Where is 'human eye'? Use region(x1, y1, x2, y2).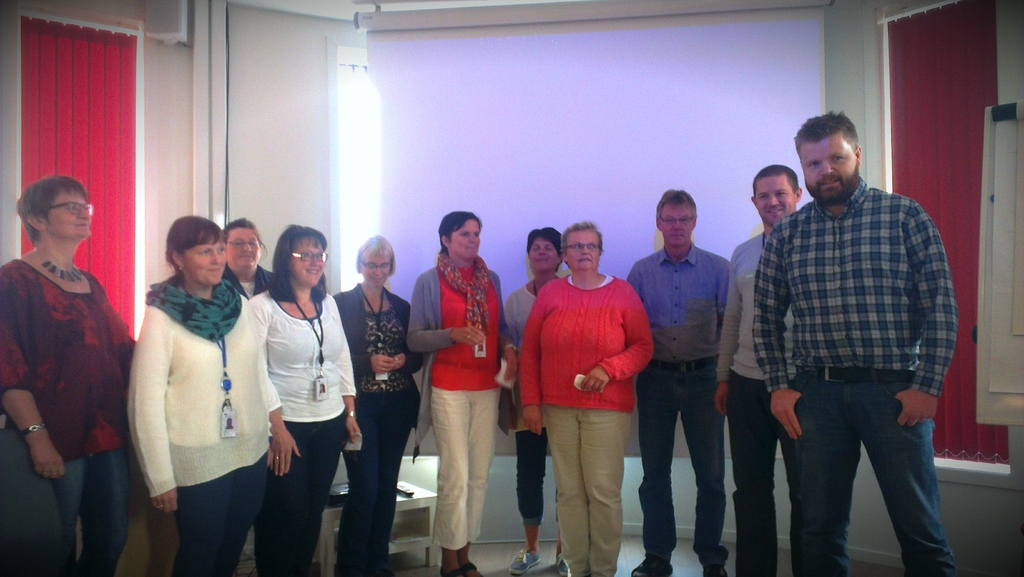
region(314, 250, 323, 260).
